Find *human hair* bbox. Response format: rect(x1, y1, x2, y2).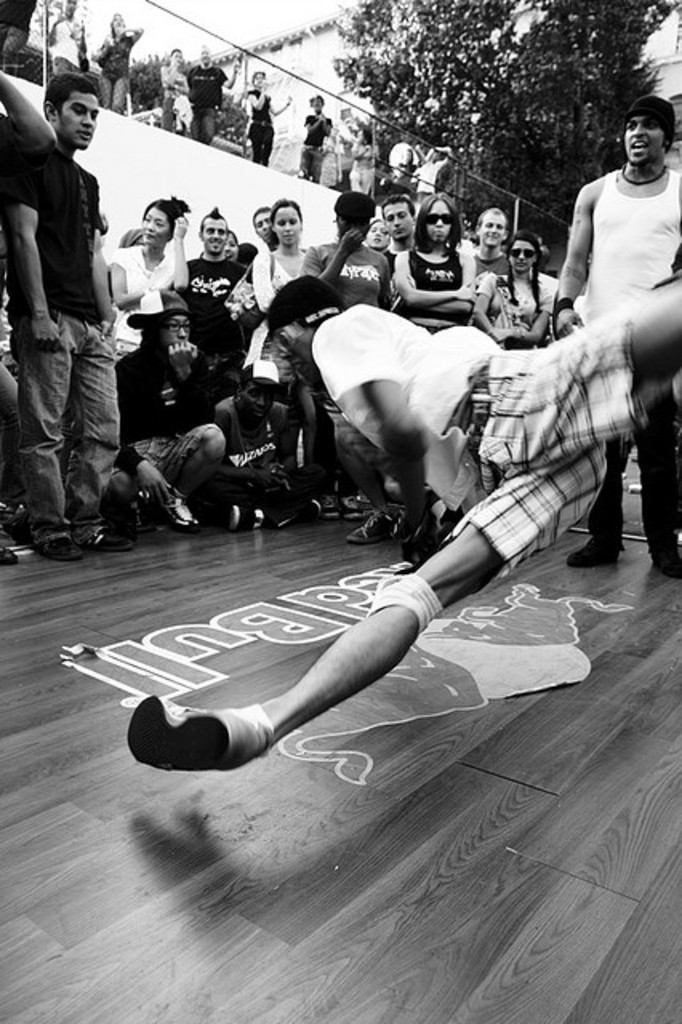
rect(229, 230, 240, 248).
